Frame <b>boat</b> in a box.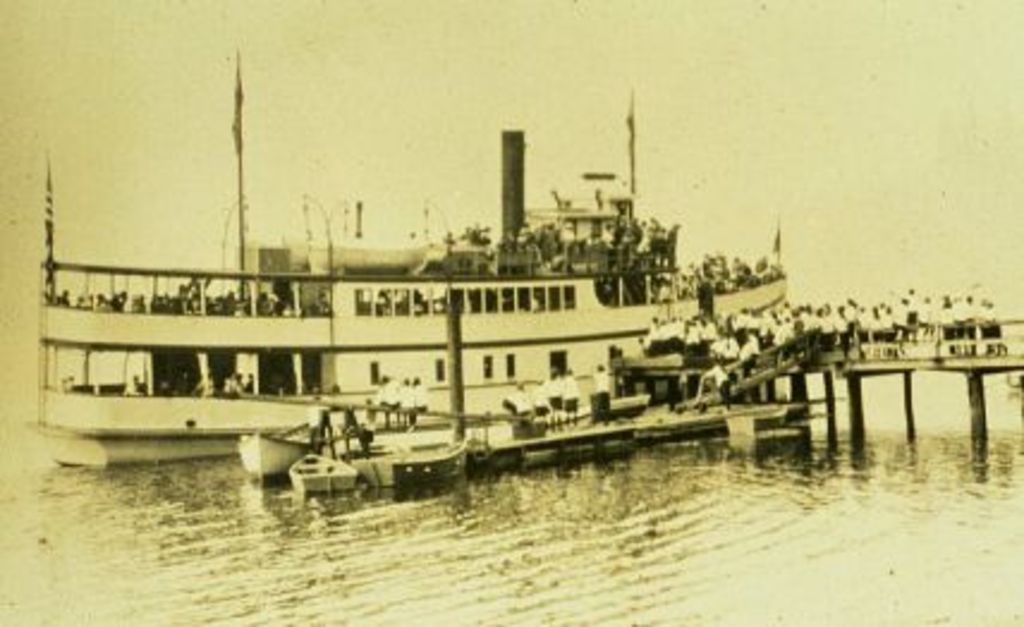
locate(289, 450, 361, 488).
